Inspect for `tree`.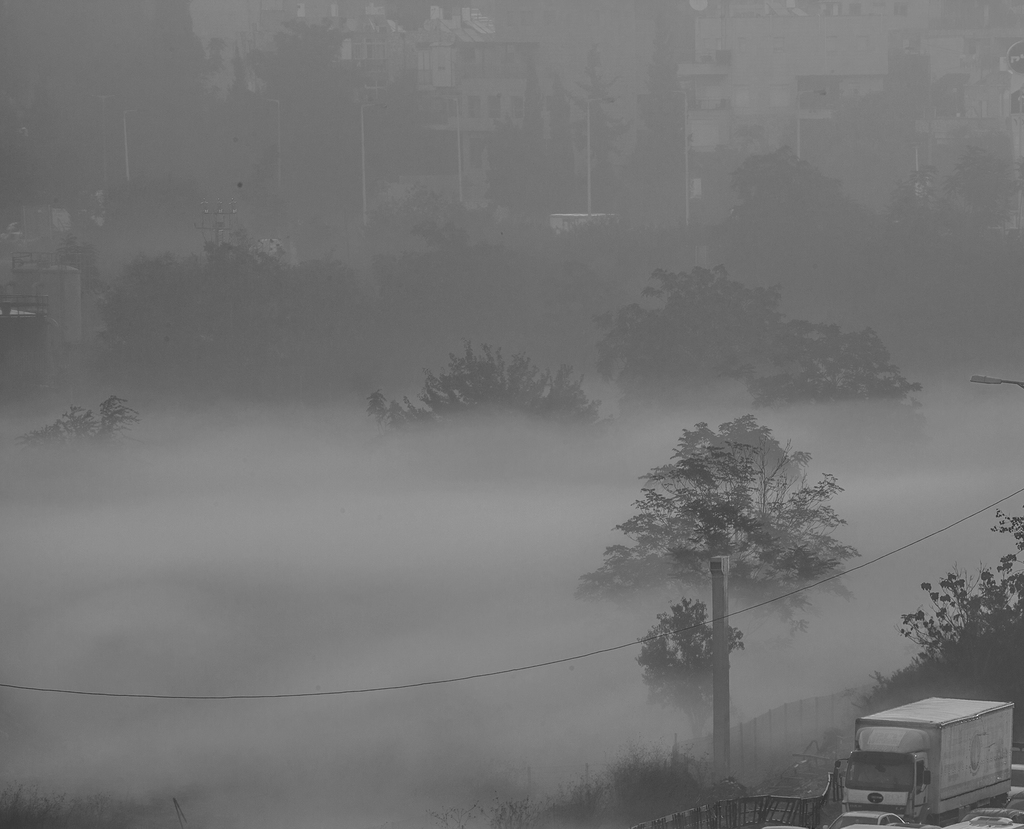
Inspection: [x1=712, y1=149, x2=888, y2=348].
